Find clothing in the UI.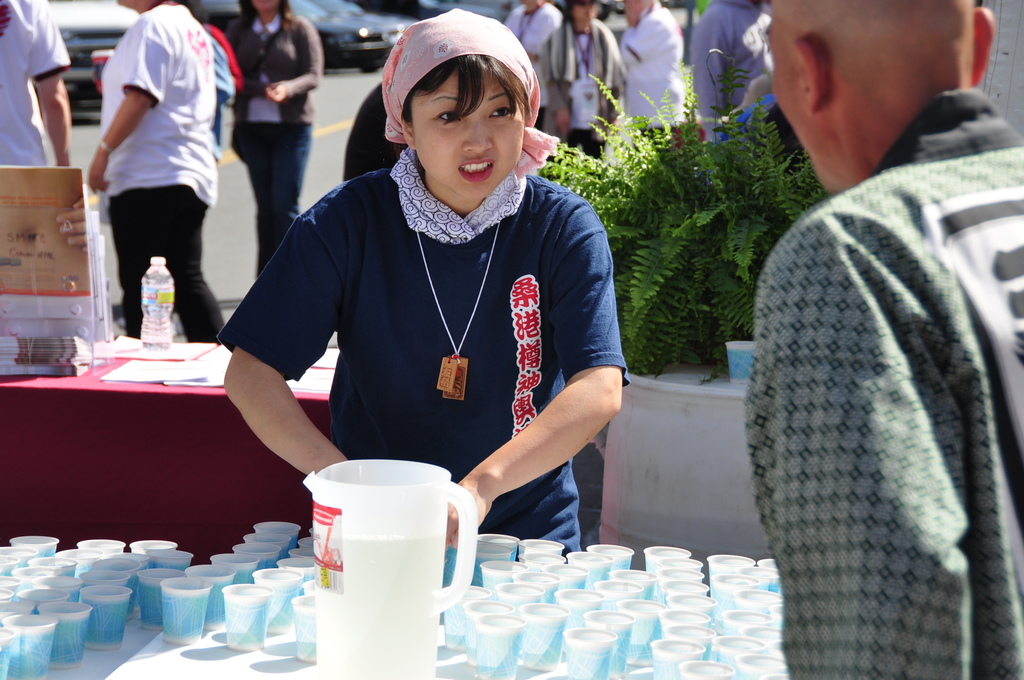
UI element at 100 0 230 343.
